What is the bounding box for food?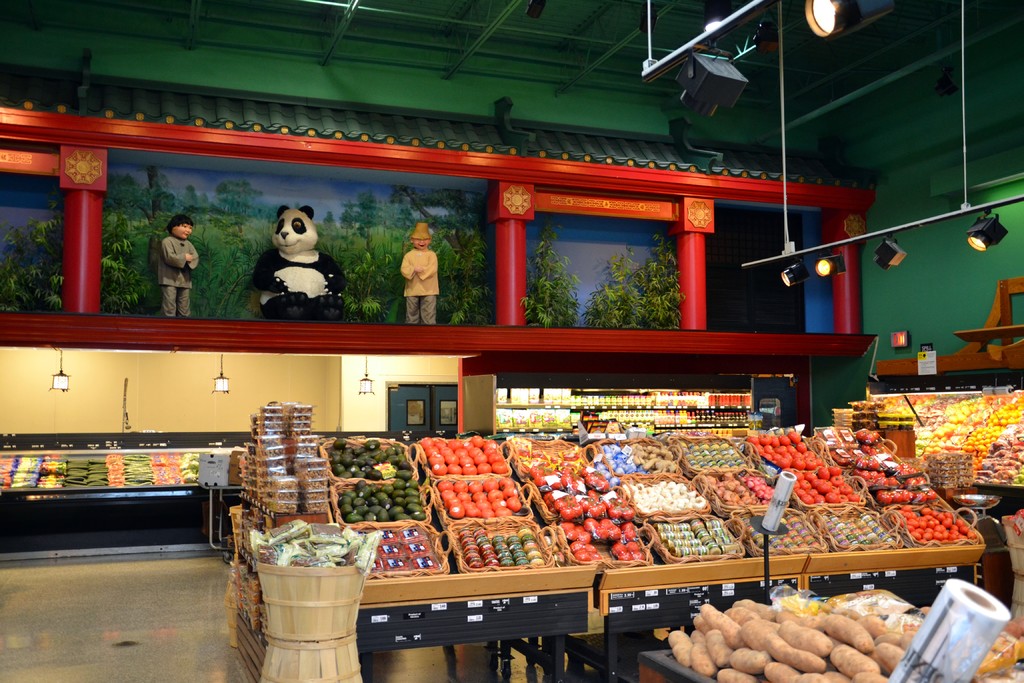
[404, 540, 431, 558].
